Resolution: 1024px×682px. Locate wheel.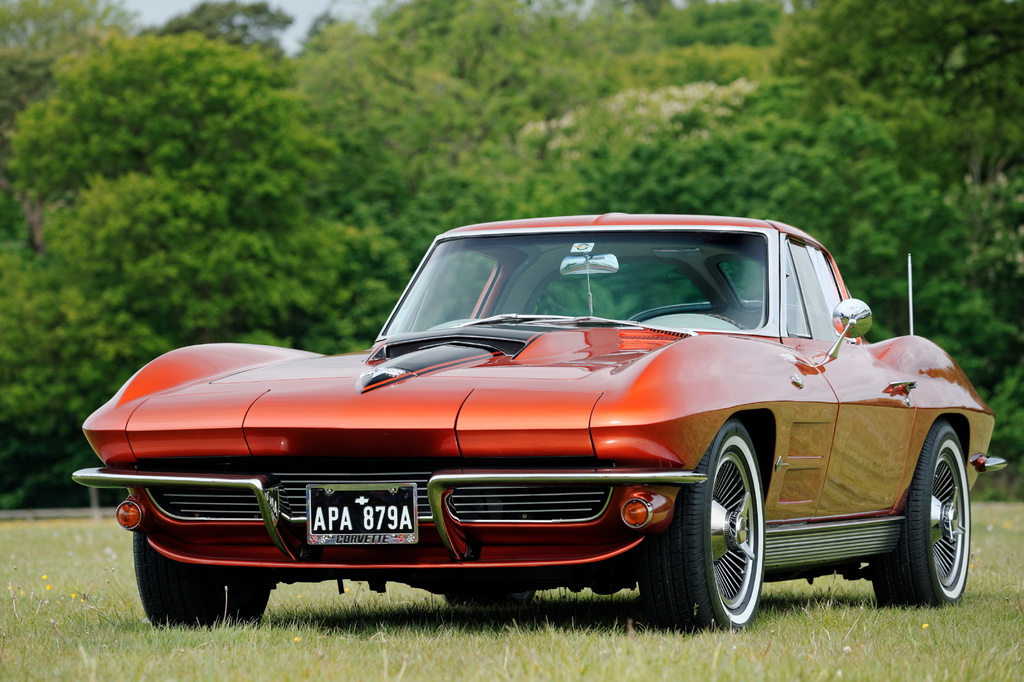
l=695, t=426, r=786, b=635.
